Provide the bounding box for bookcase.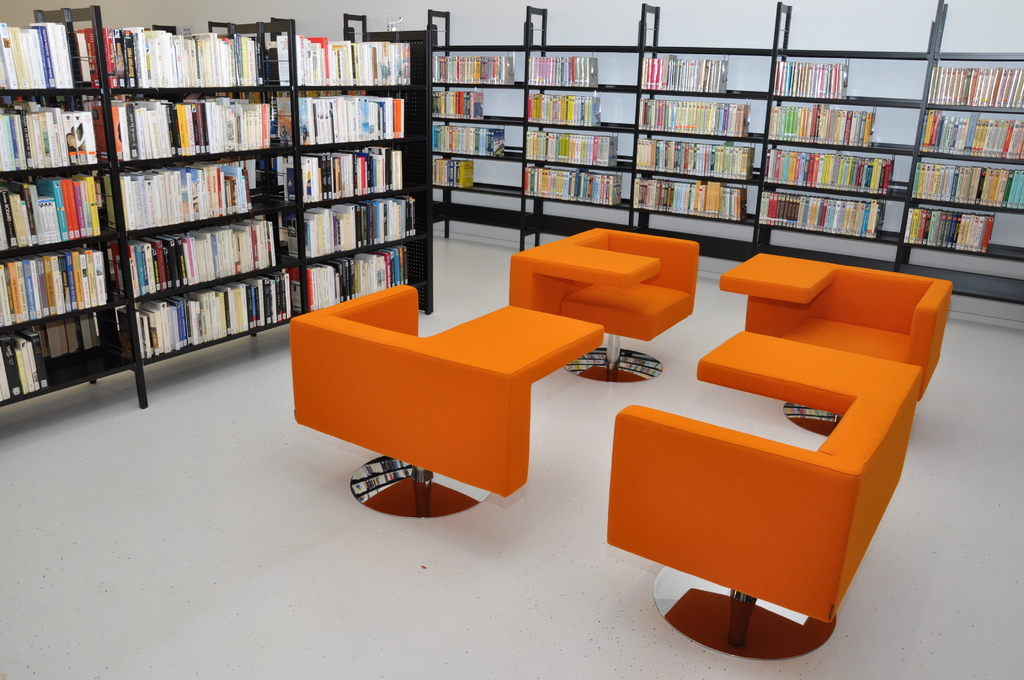
0,3,433,412.
